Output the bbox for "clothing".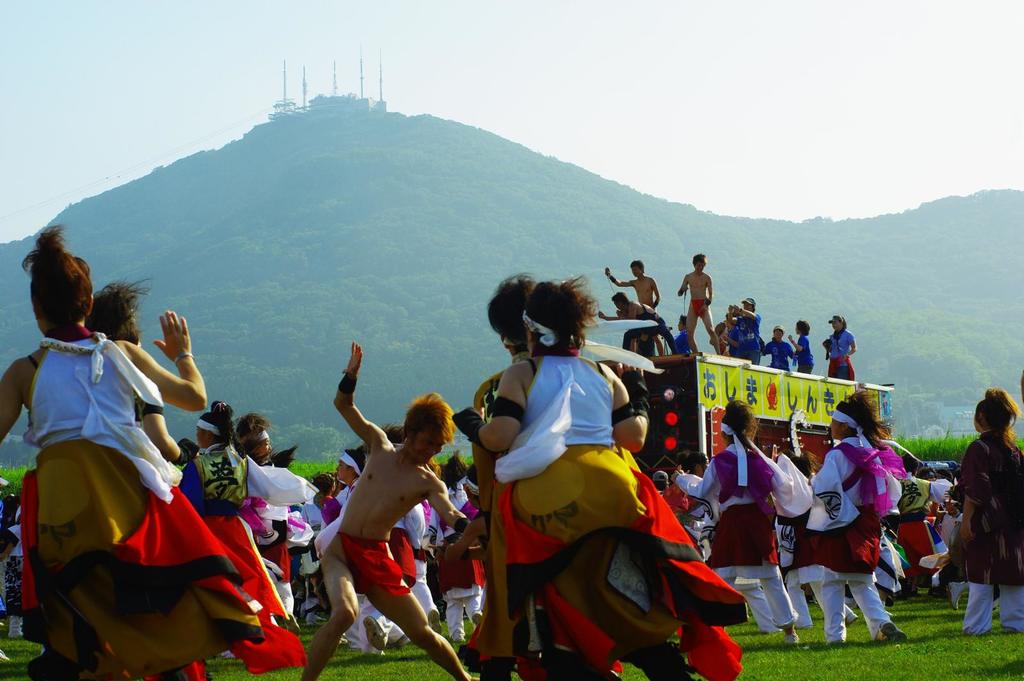
select_region(891, 474, 934, 586).
